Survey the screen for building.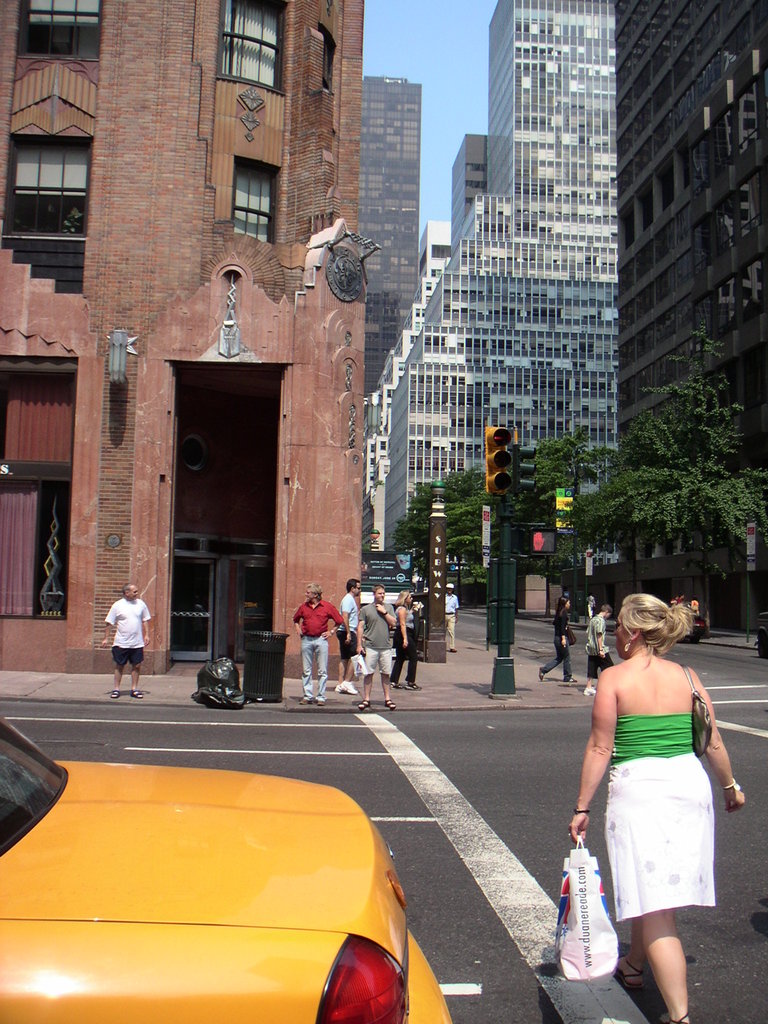
Survey found: Rect(369, 4, 616, 554).
